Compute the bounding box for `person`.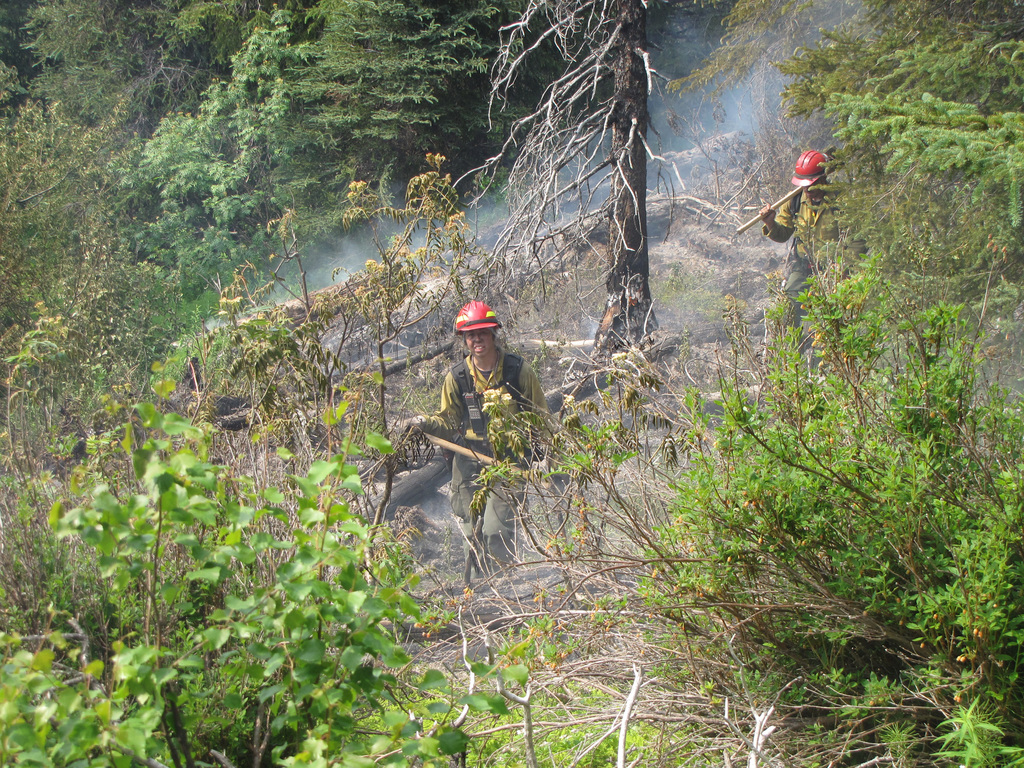
{"left": 393, "top": 299, "right": 549, "bottom": 586}.
